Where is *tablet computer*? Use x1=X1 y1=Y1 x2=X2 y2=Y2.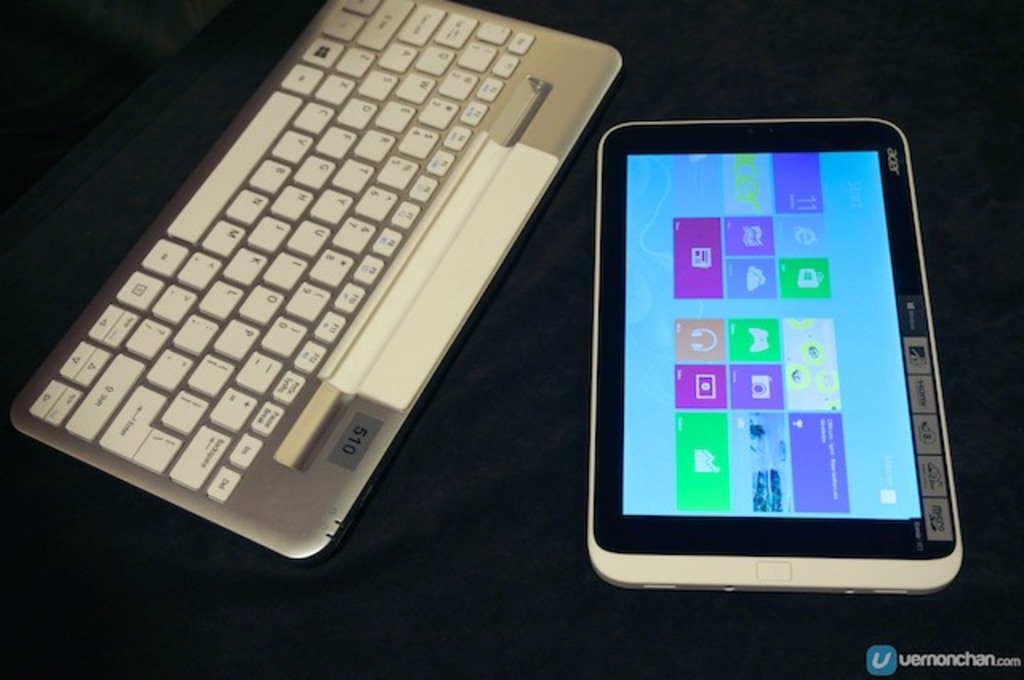
x1=584 y1=120 x2=963 y2=594.
